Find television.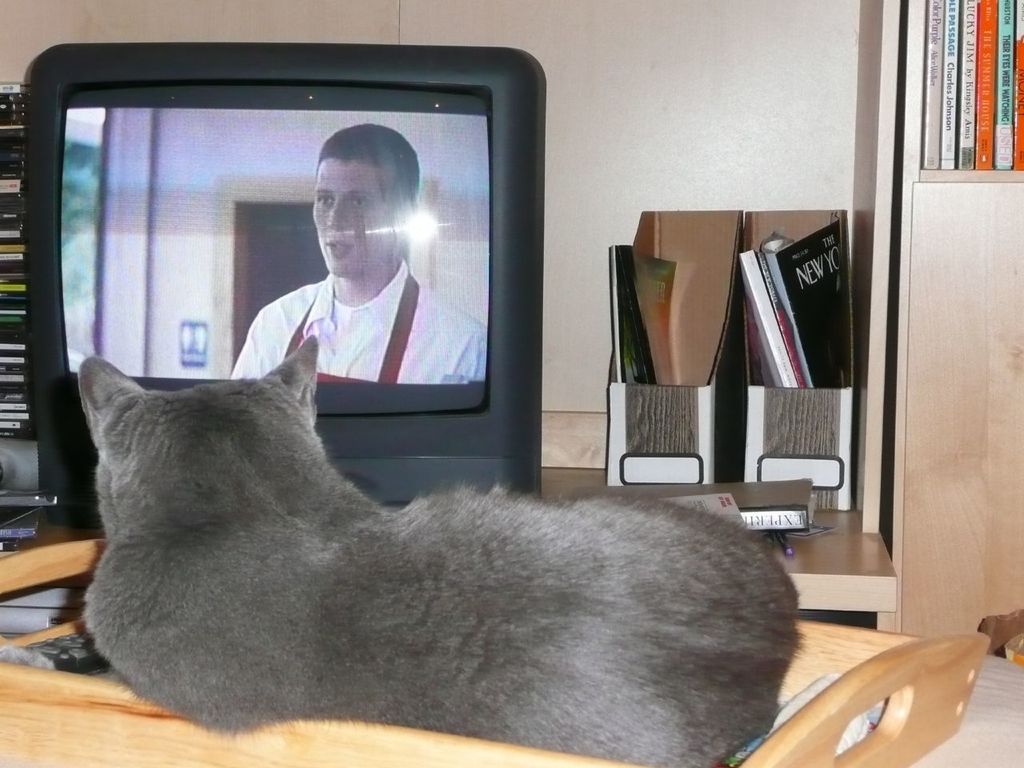
30,40,548,518.
